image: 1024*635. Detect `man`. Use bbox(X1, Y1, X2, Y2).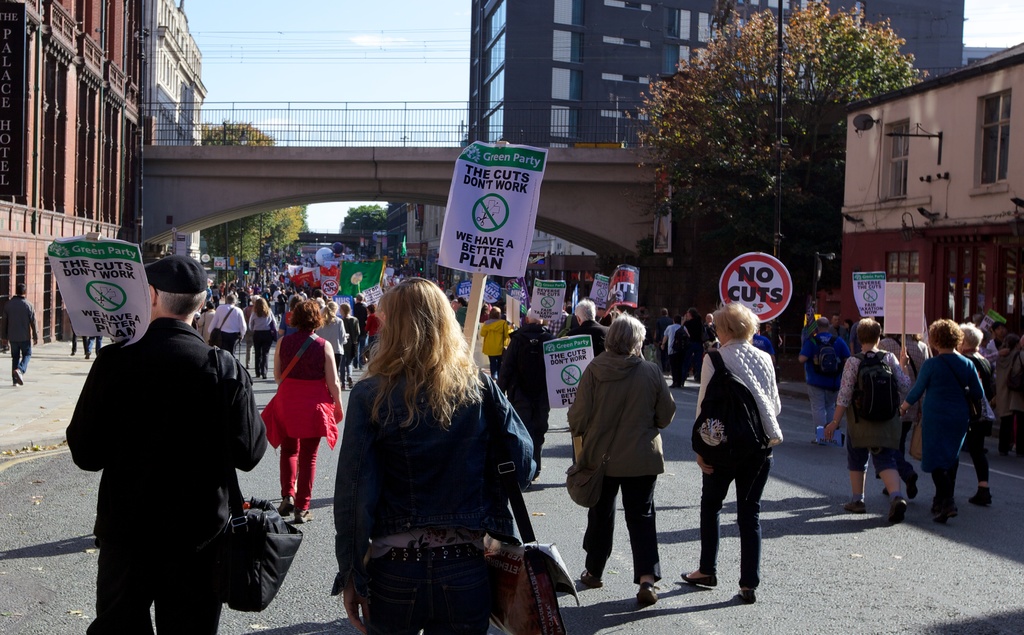
bbox(270, 284, 281, 305).
